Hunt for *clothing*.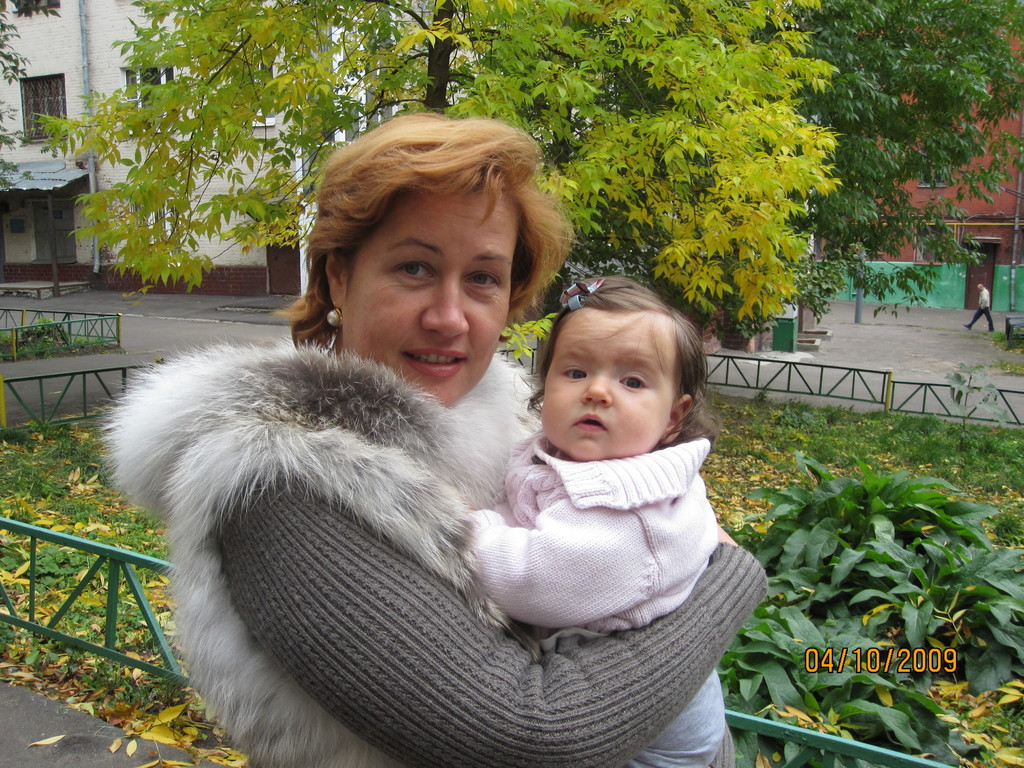
Hunted down at select_region(967, 282, 996, 337).
